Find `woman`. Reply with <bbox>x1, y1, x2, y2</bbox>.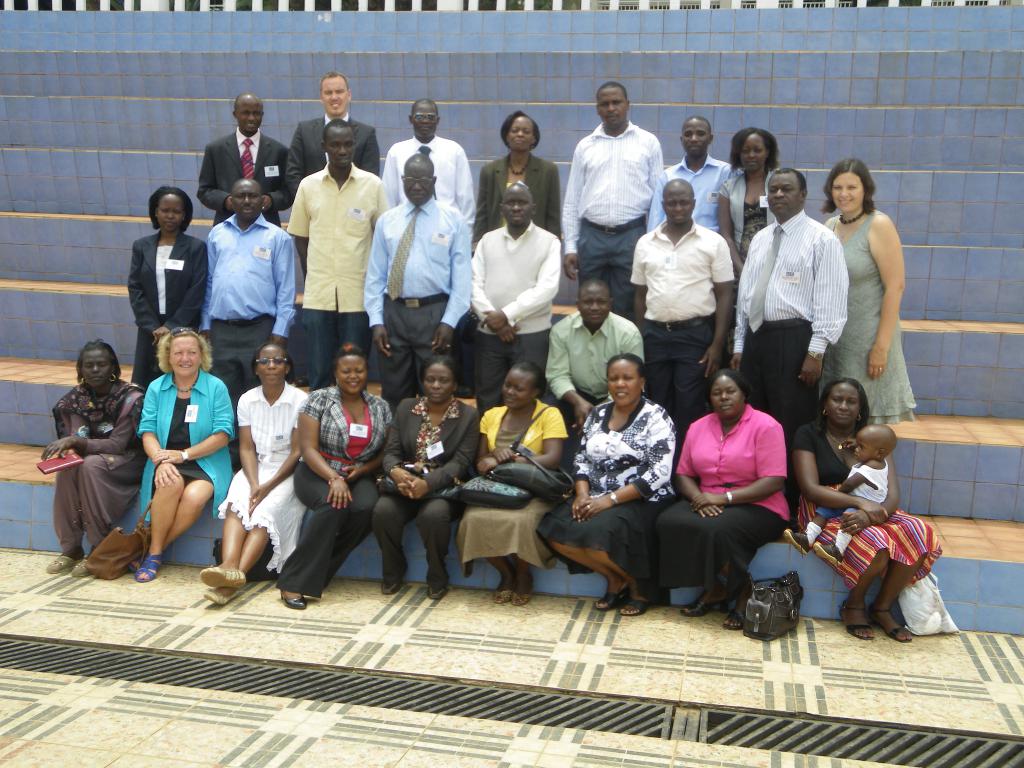
<bbox>138, 326, 237, 583</bbox>.
